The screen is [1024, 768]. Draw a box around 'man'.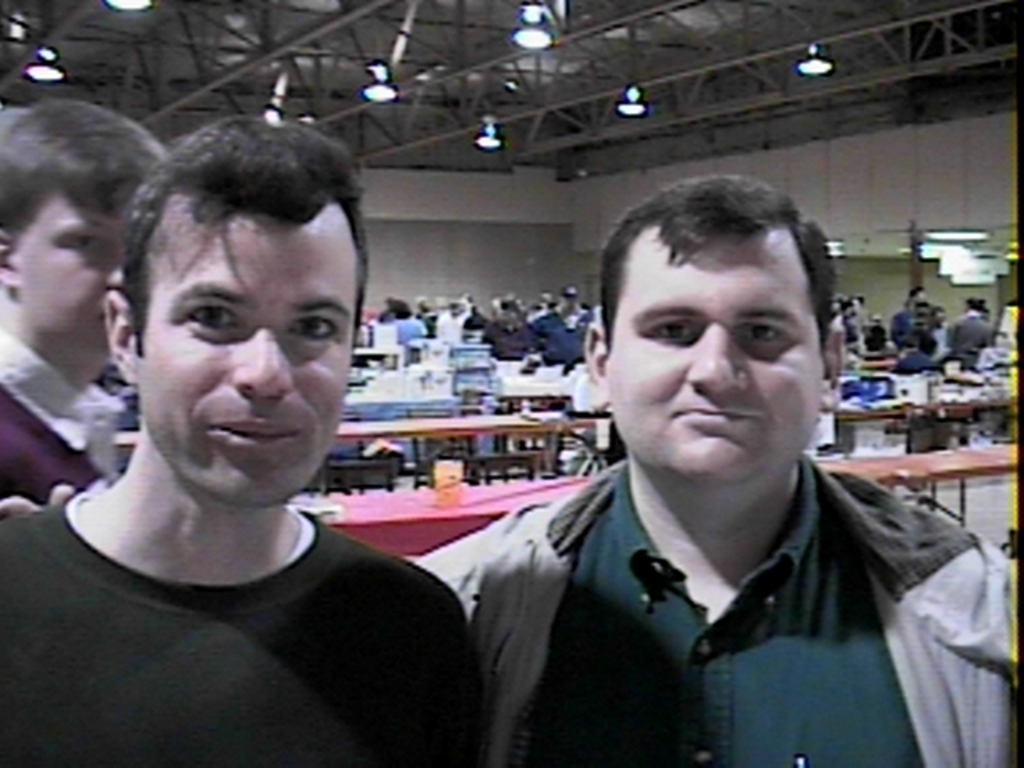
434 299 462 339.
